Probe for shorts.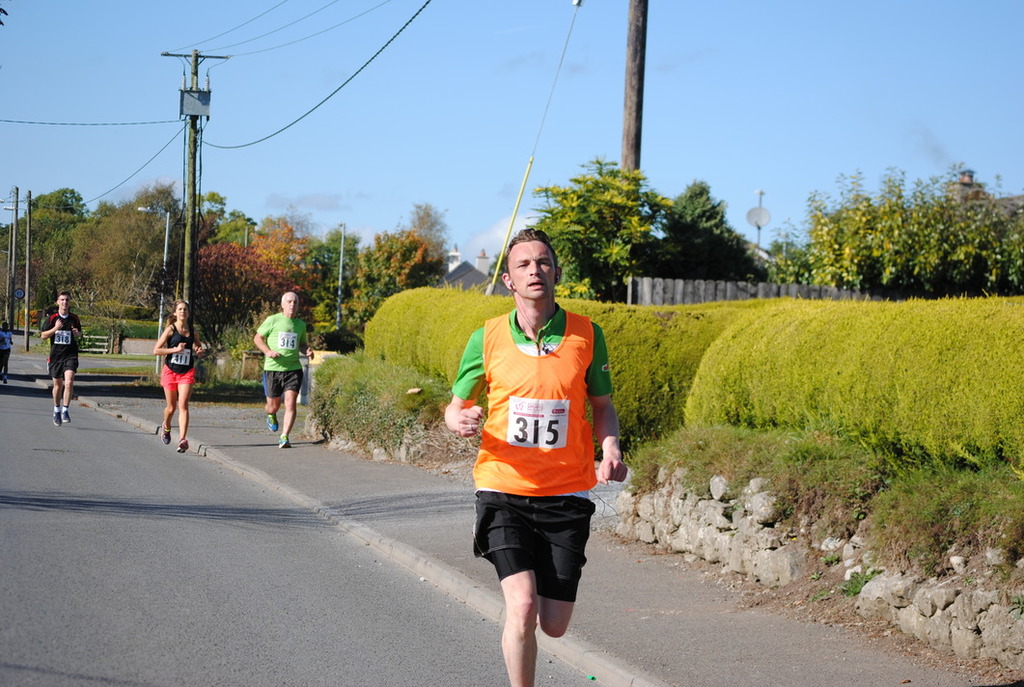
Probe result: {"x1": 159, "y1": 367, "x2": 195, "y2": 385}.
